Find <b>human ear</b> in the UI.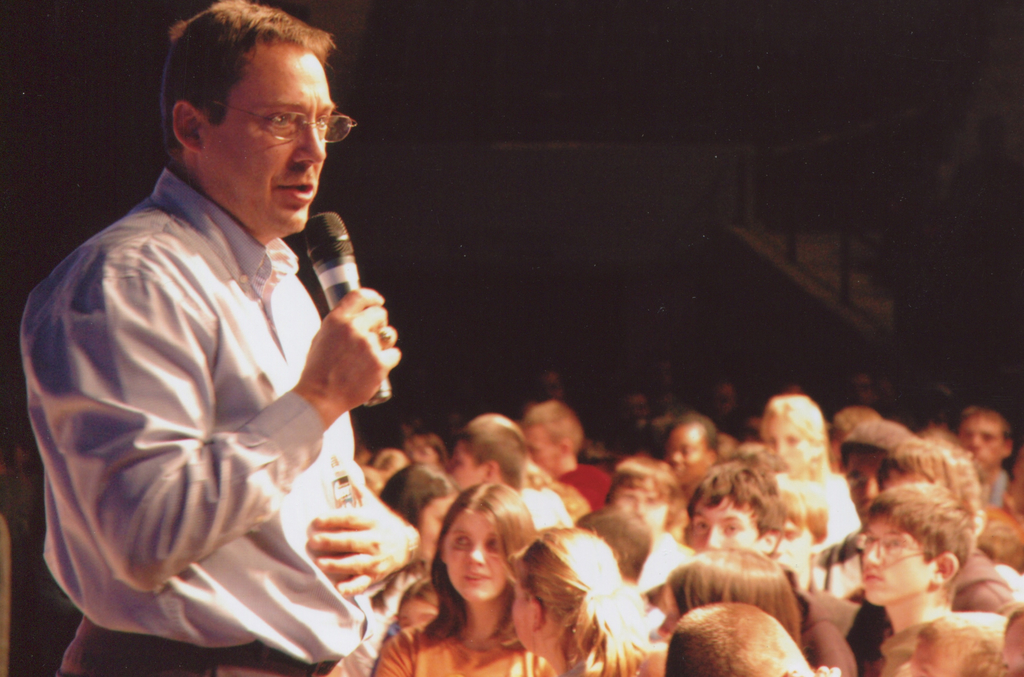
UI element at bbox=(173, 101, 205, 151).
